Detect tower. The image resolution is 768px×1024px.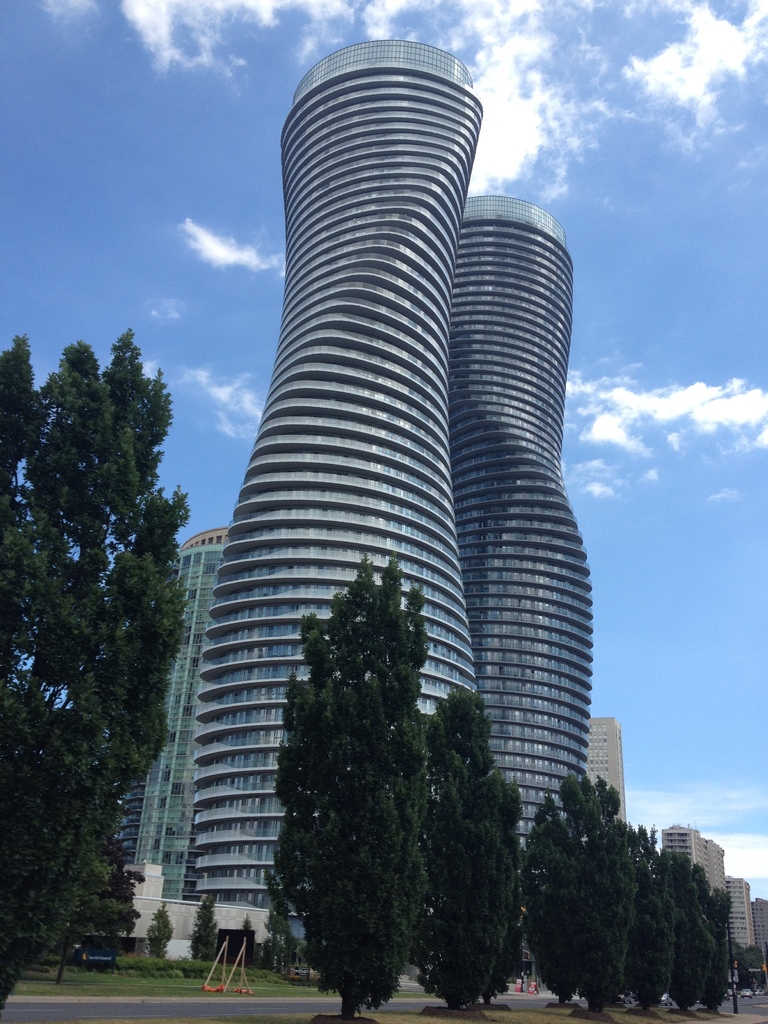
447:193:597:868.
